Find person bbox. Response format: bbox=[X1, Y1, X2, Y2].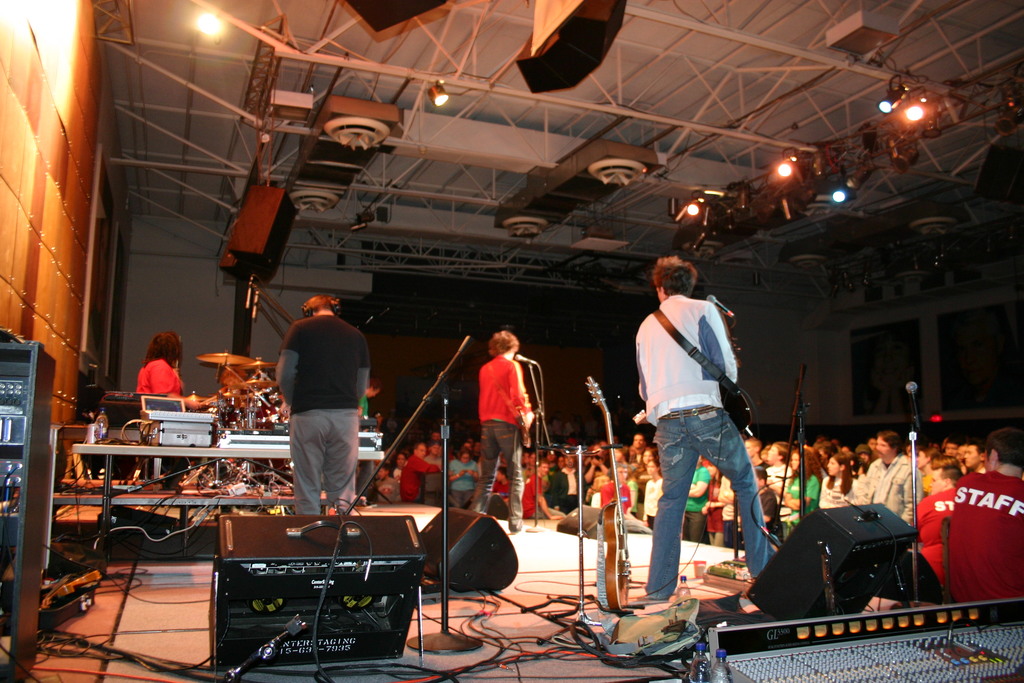
bbox=[911, 466, 972, 588].
